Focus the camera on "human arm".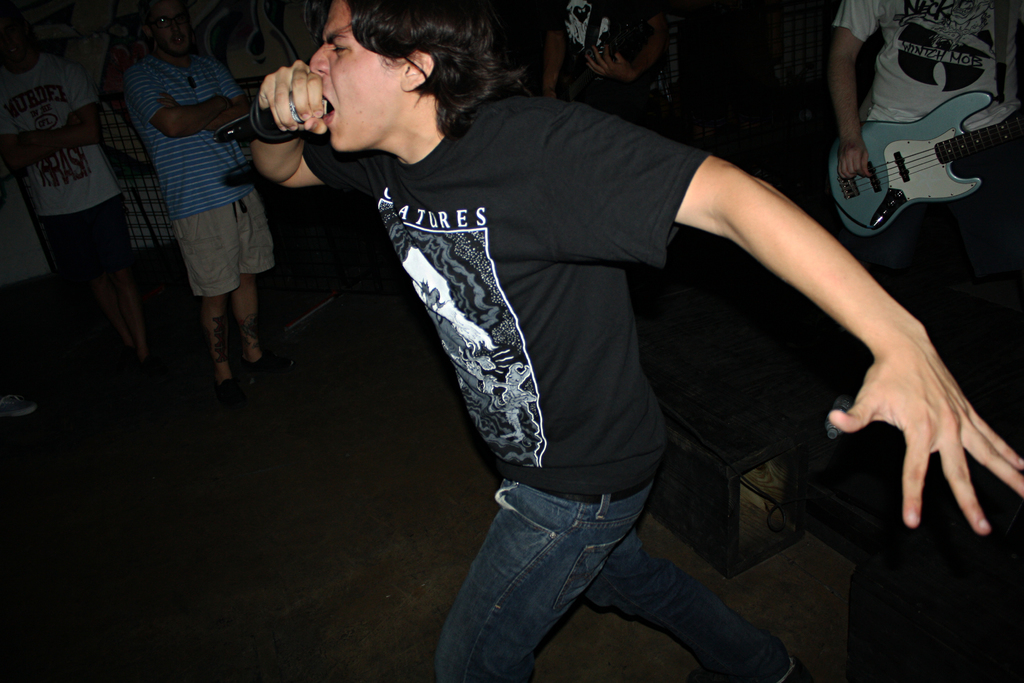
Focus region: (left=543, top=10, right=566, bottom=94).
